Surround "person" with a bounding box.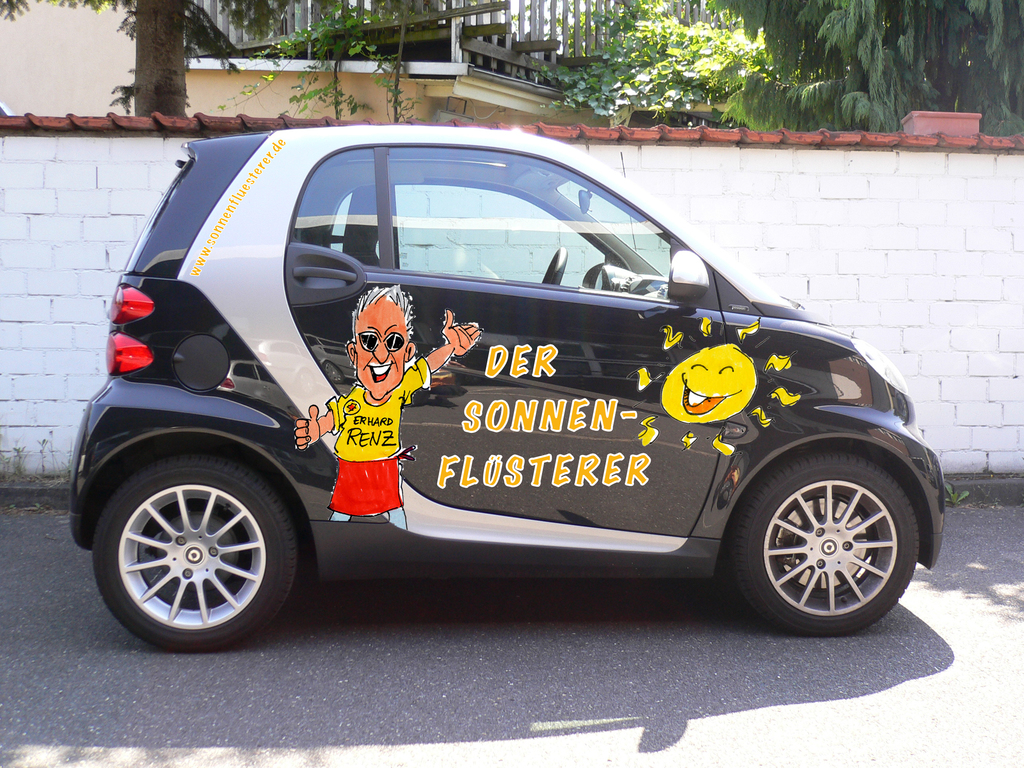
<region>298, 284, 481, 518</region>.
